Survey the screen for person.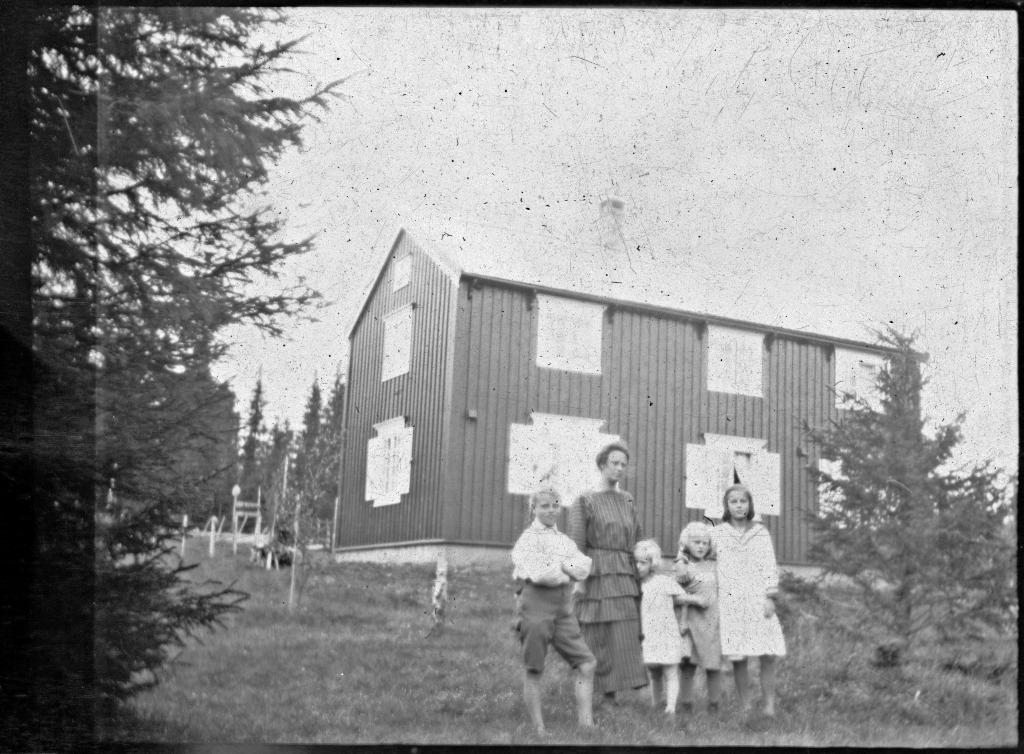
Survey found: BBox(570, 442, 652, 709).
